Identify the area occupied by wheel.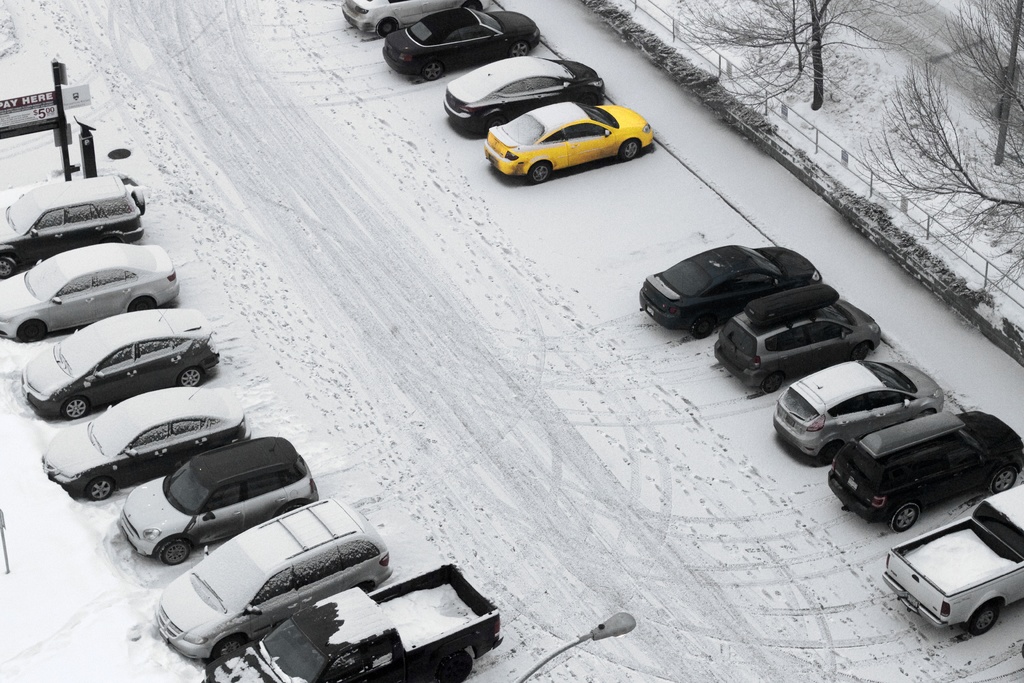
Area: left=965, top=604, right=1000, bottom=635.
